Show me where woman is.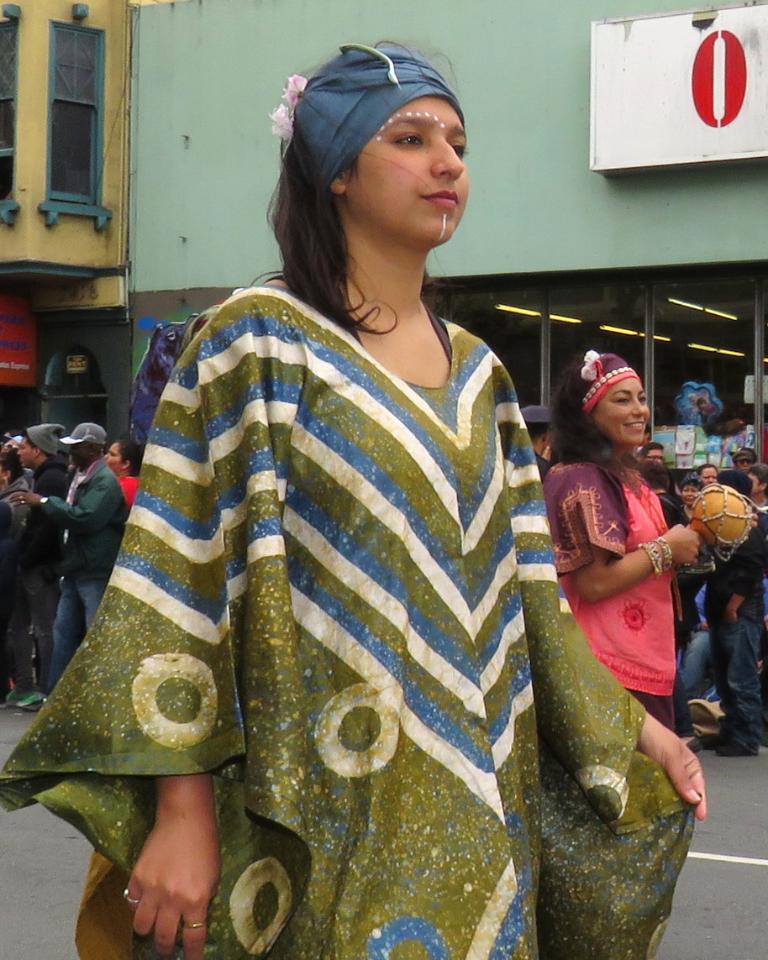
woman is at <box>678,473,705,517</box>.
